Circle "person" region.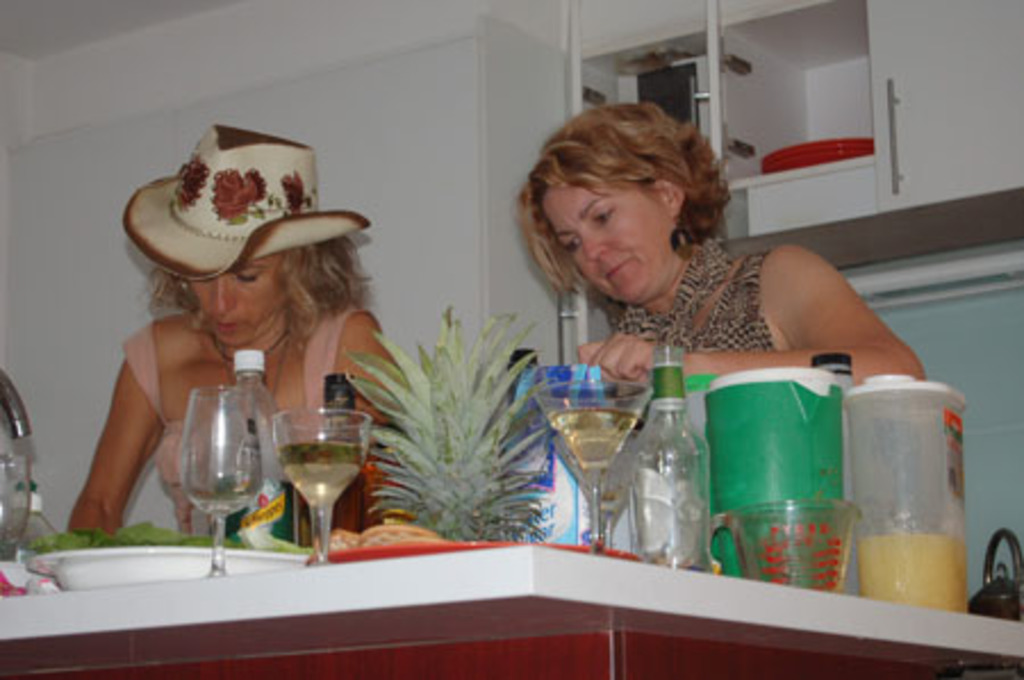
Region: Rect(519, 100, 931, 387).
